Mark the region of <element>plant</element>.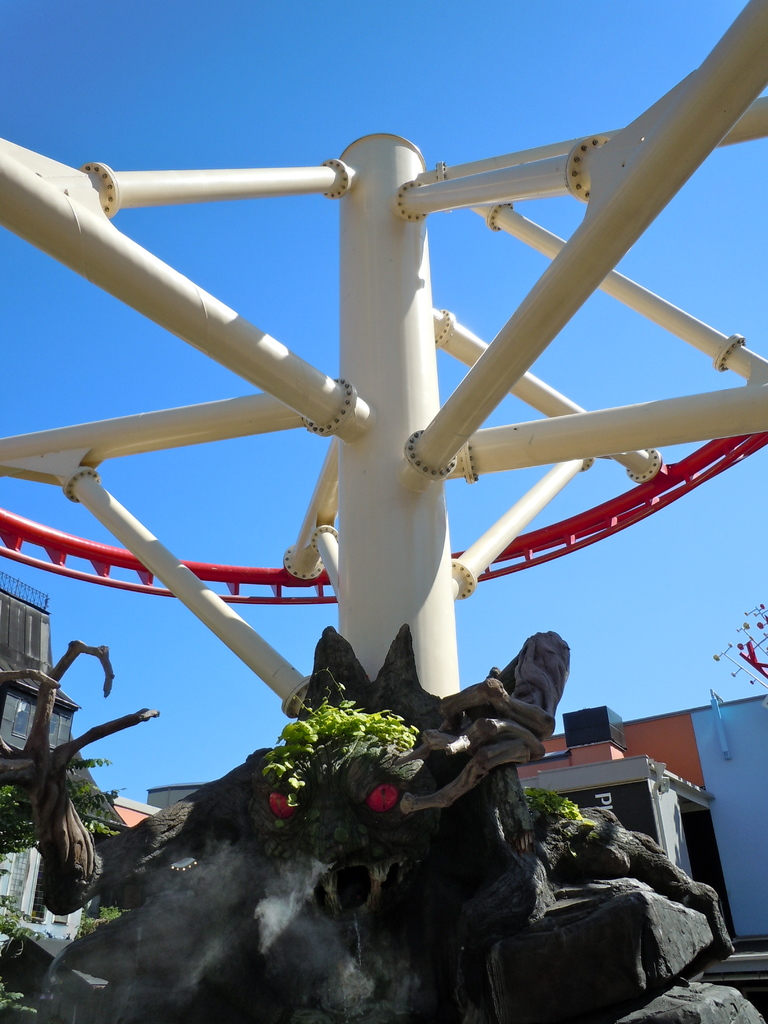
Region: left=513, top=776, right=582, bottom=830.
